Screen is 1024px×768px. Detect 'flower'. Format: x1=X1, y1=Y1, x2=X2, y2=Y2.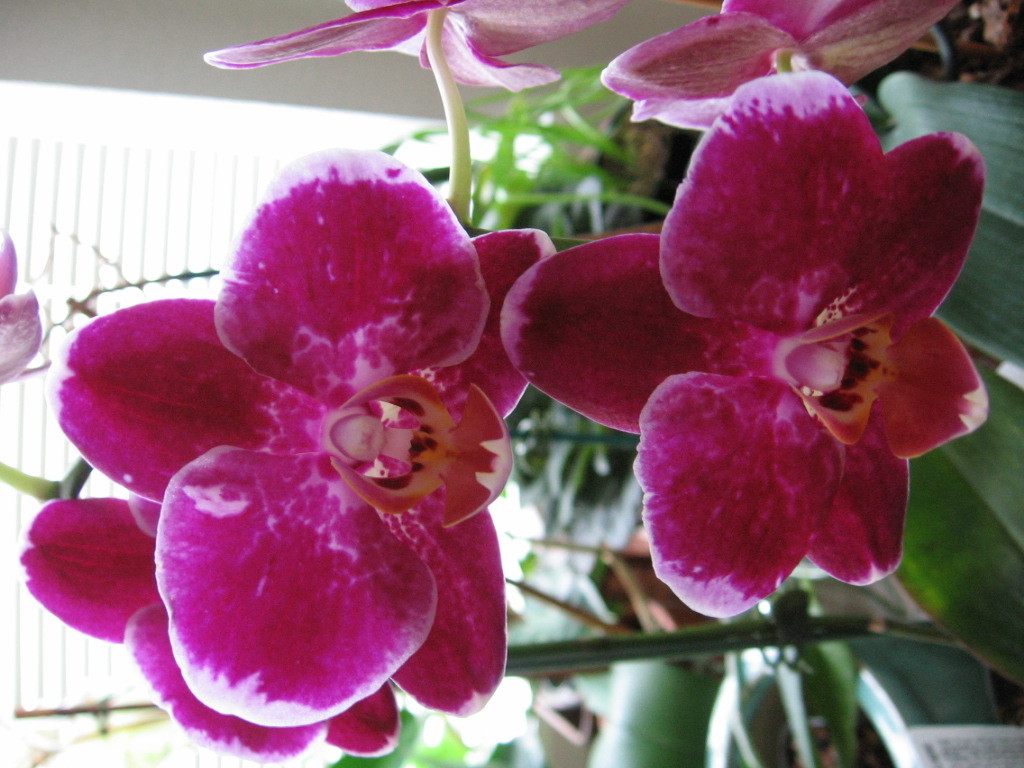
x1=597, y1=0, x2=961, y2=148.
